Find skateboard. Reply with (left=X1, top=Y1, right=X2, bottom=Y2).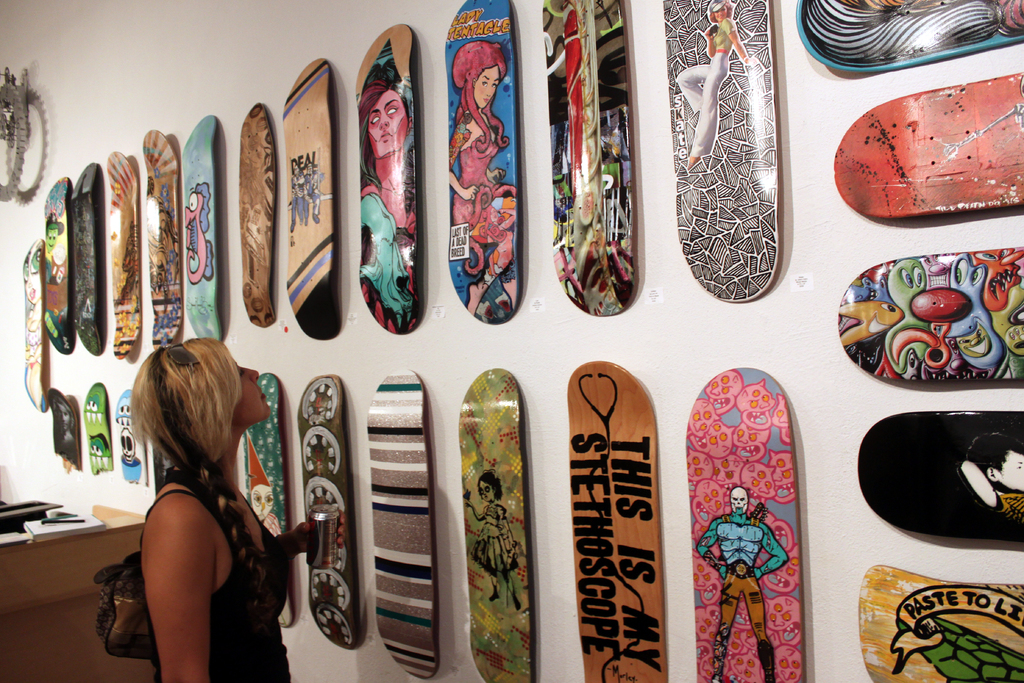
(left=140, top=124, right=181, bottom=347).
